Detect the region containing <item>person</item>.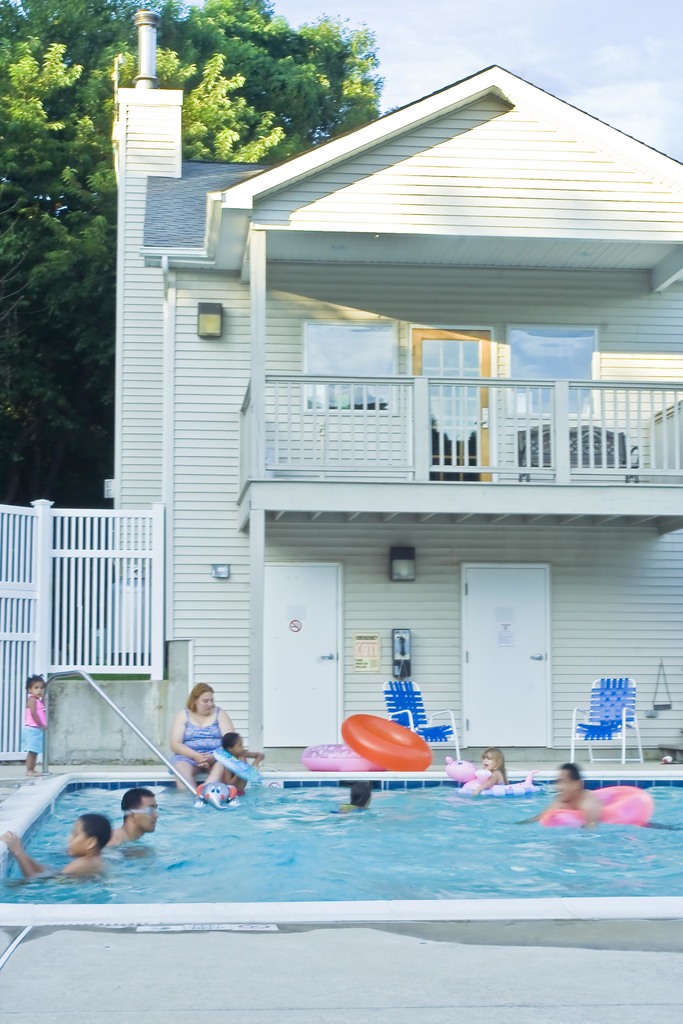
(x1=107, y1=790, x2=156, y2=849).
